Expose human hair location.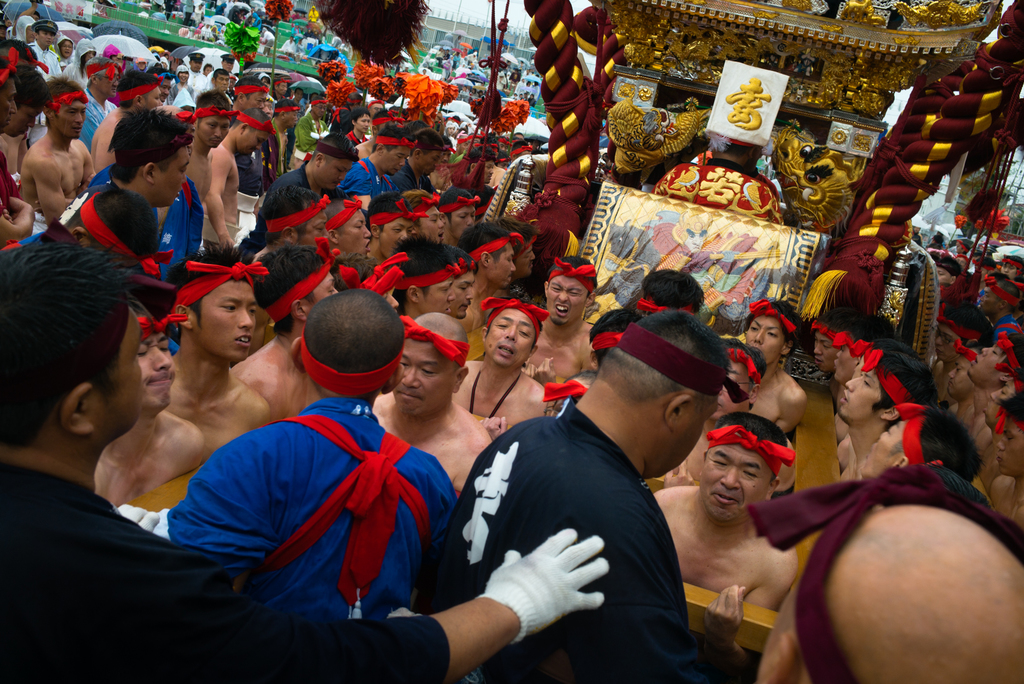
Exposed at Rect(636, 264, 707, 310).
